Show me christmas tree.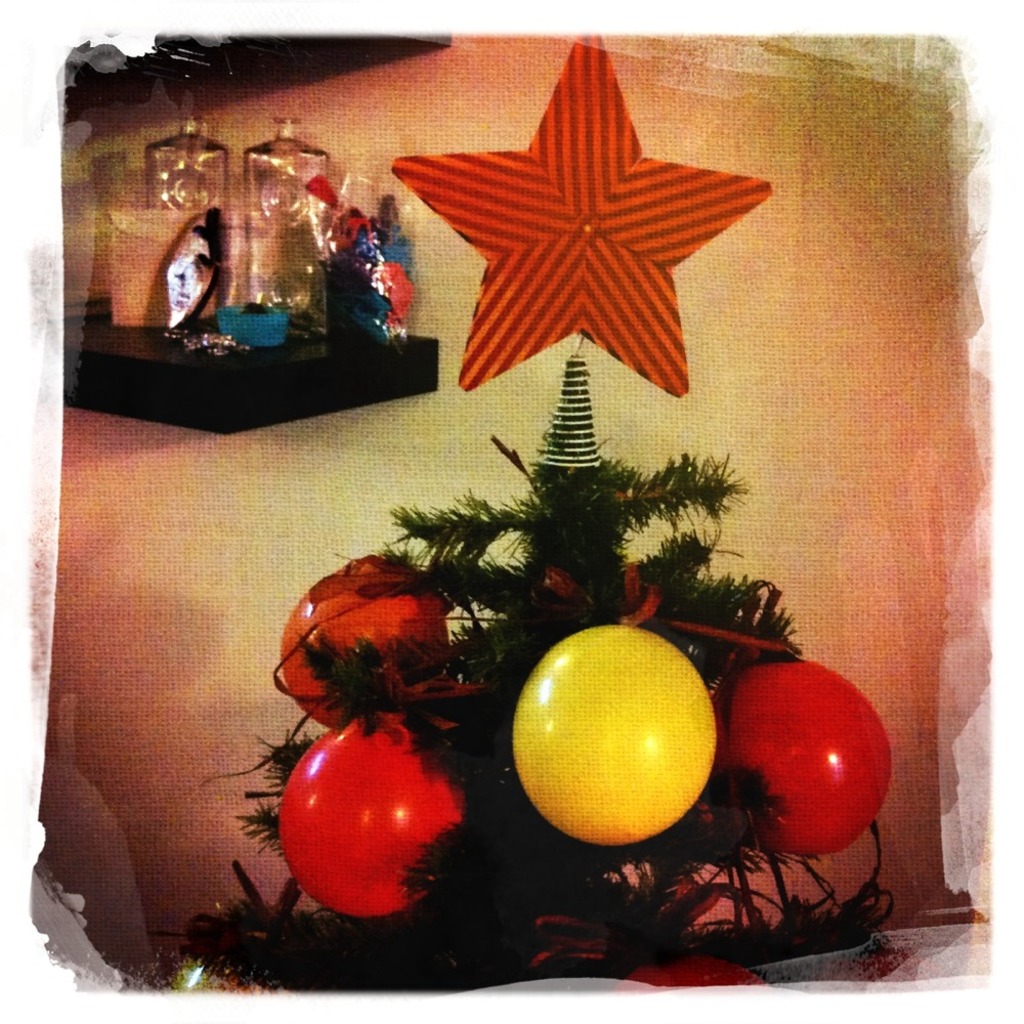
christmas tree is here: [196,24,903,989].
